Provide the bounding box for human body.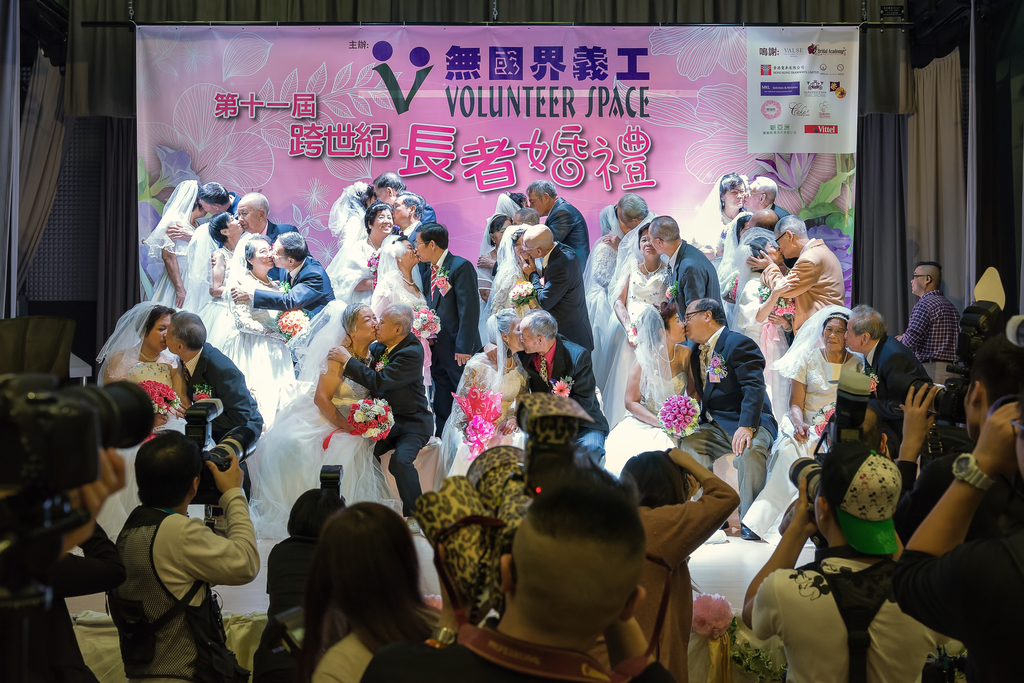
325,299,435,530.
